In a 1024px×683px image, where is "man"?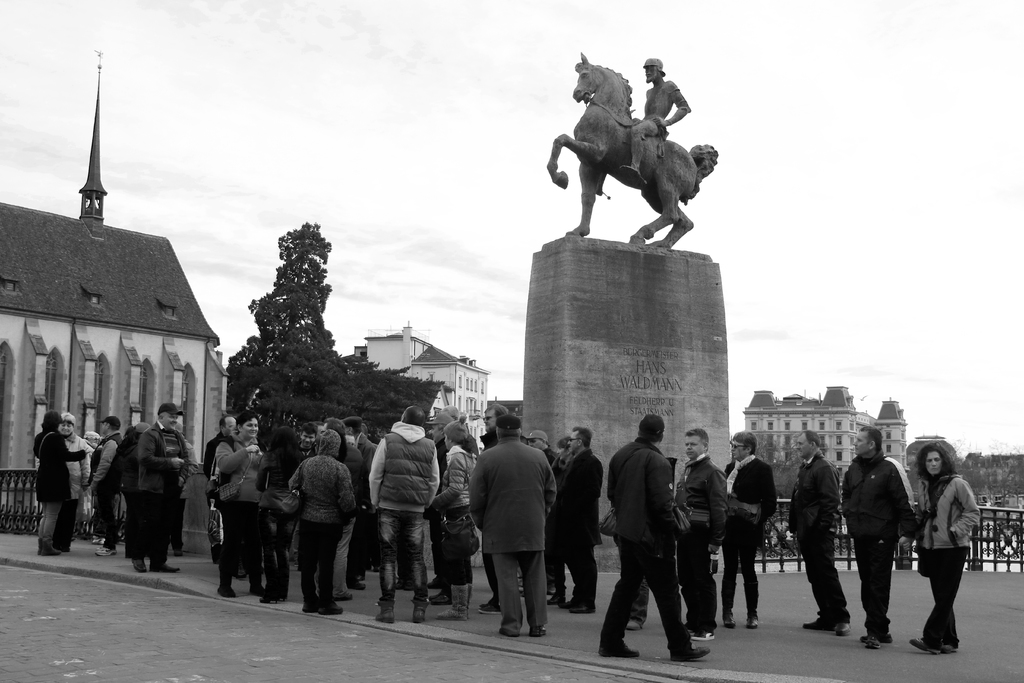
[524,428,556,452].
